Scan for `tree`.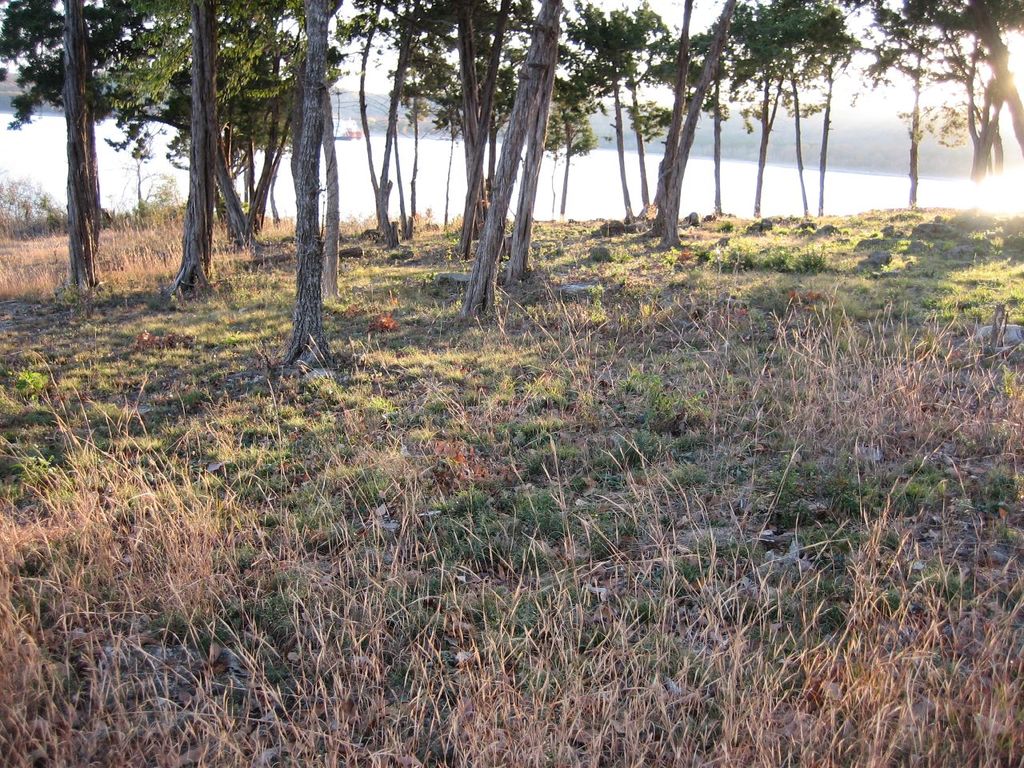
Scan result: locate(545, 4, 638, 242).
